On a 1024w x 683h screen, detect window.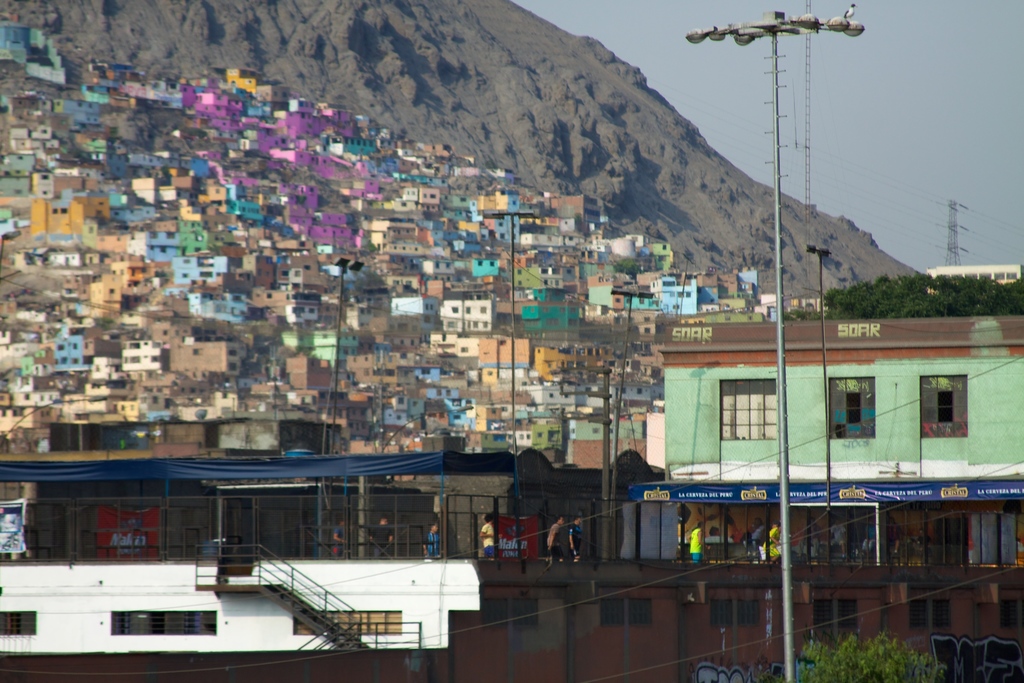
920 368 970 441.
